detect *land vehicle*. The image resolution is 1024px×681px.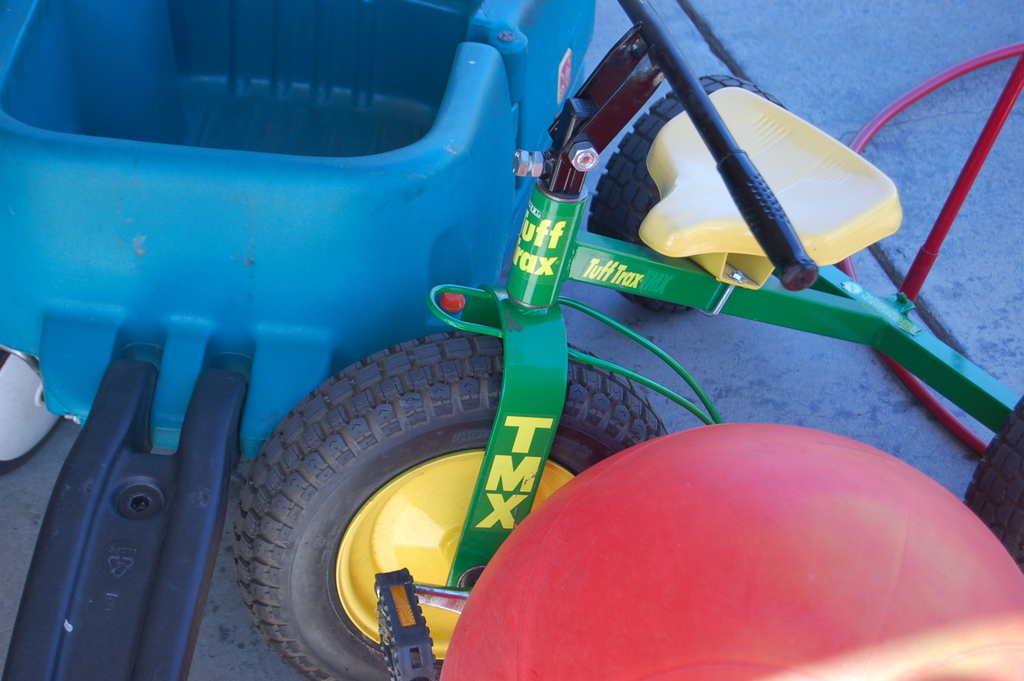
235,0,1023,680.
